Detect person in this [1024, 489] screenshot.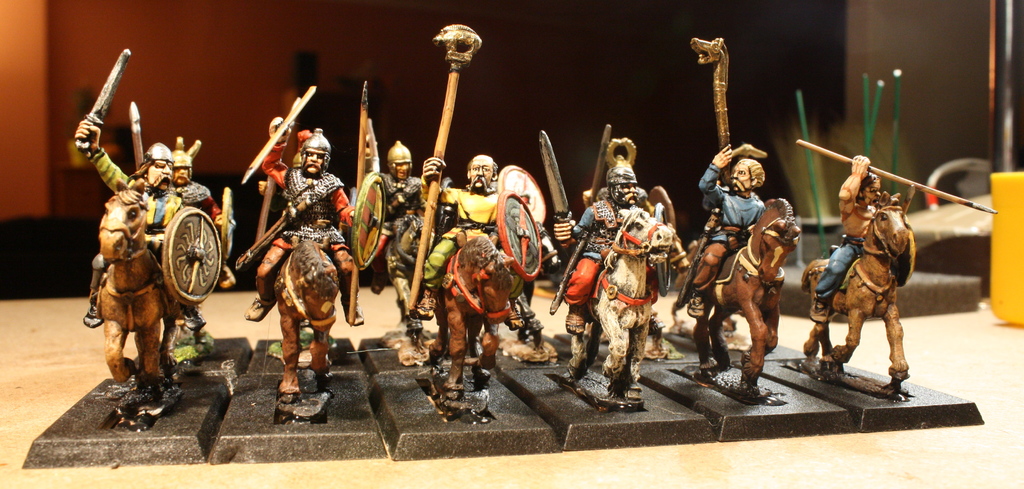
Detection: locate(418, 150, 531, 314).
